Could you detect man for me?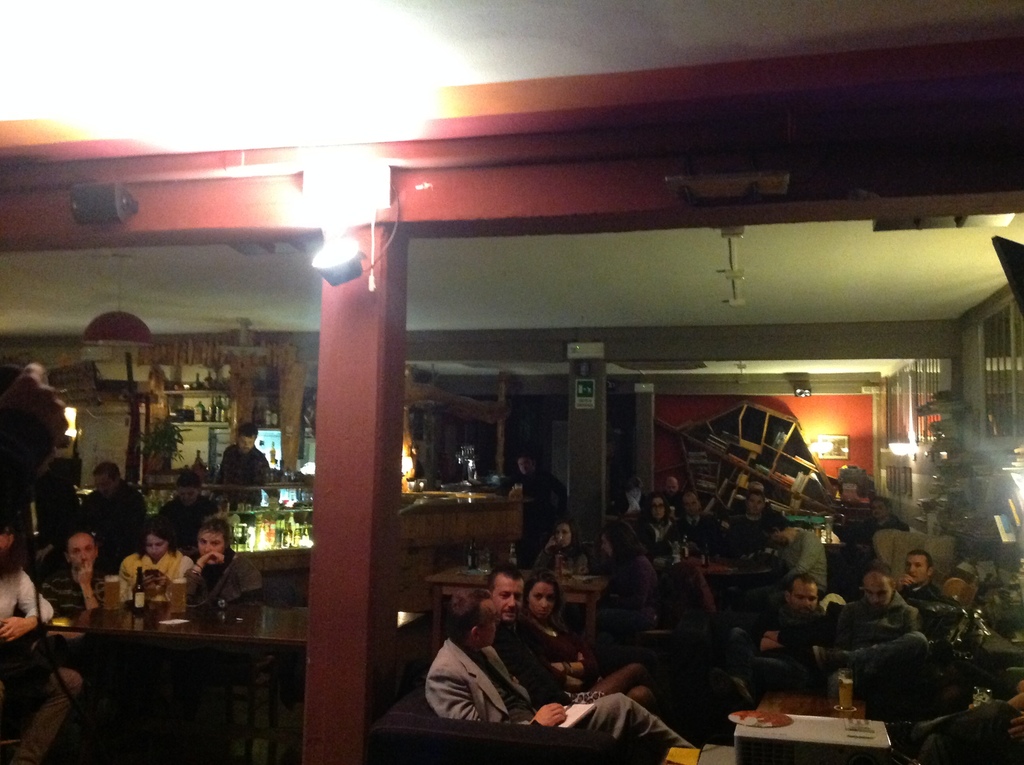
Detection result: select_region(662, 475, 685, 500).
